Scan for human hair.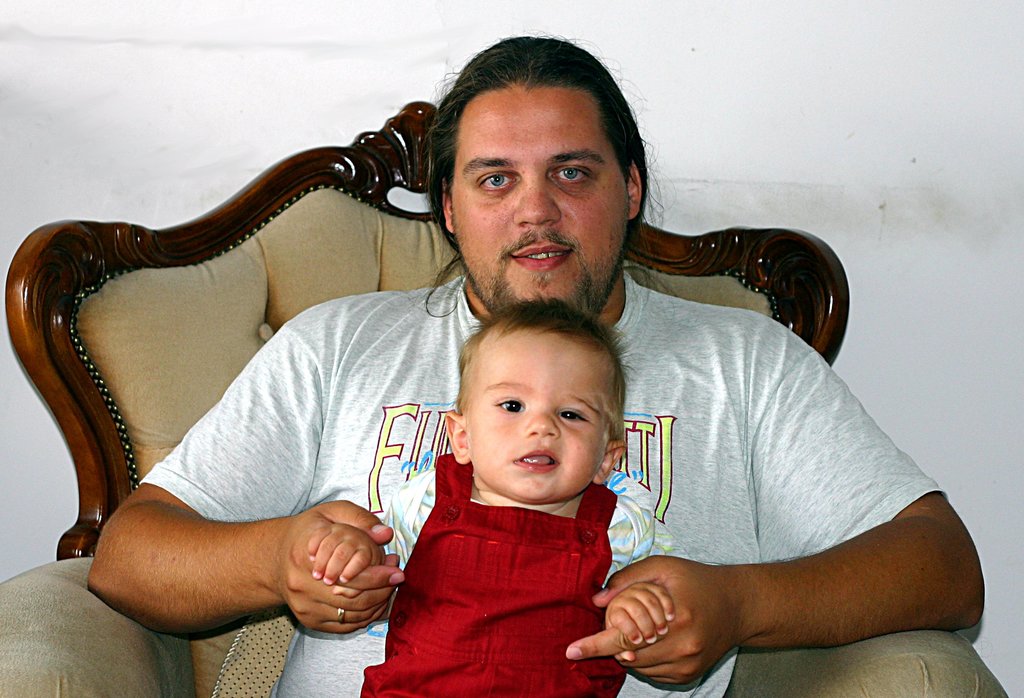
Scan result: 415:38:660:250.
